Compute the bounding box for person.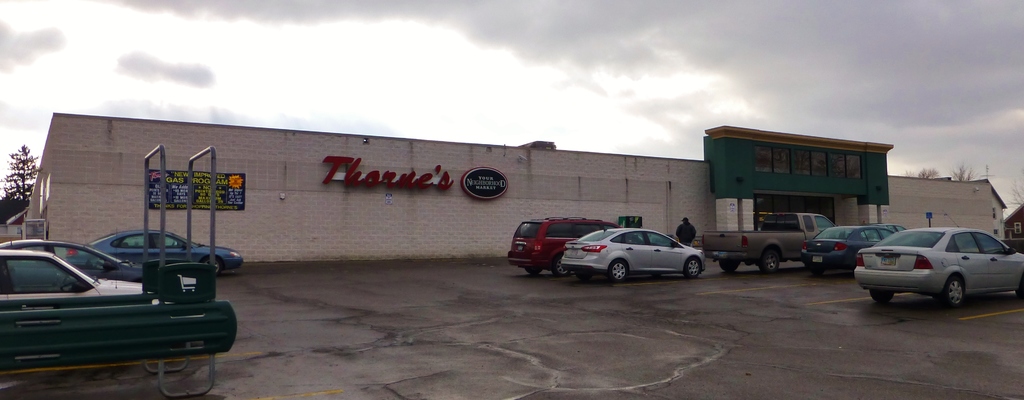
bbox=(673, 213, 700, 244).
